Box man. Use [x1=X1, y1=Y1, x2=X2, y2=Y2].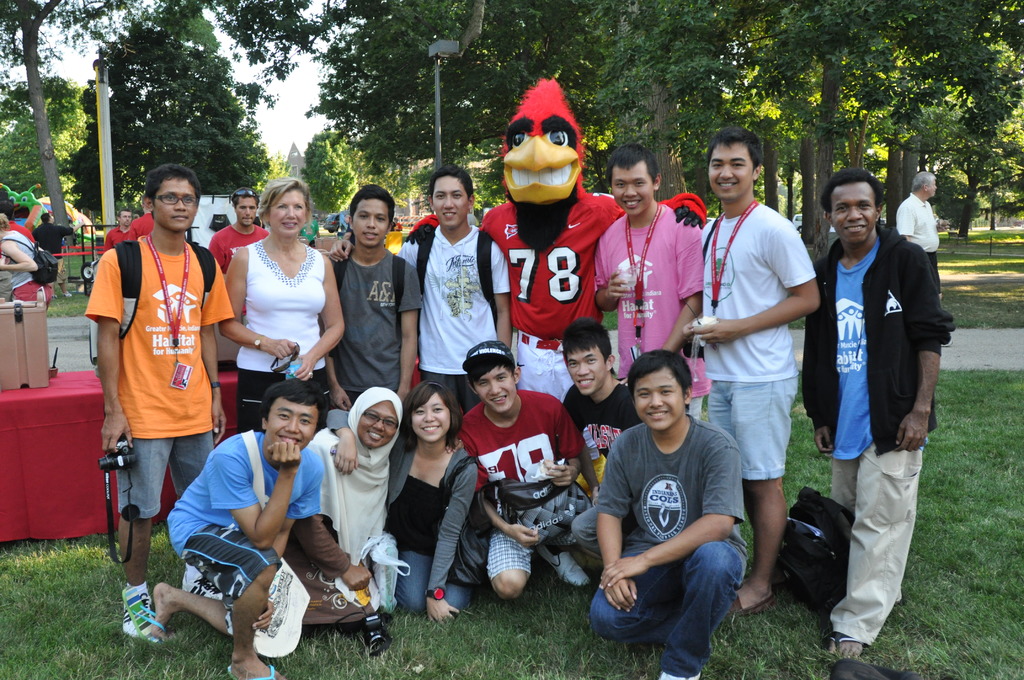
[x1=34, y1=211, x2=74, y2=303].
